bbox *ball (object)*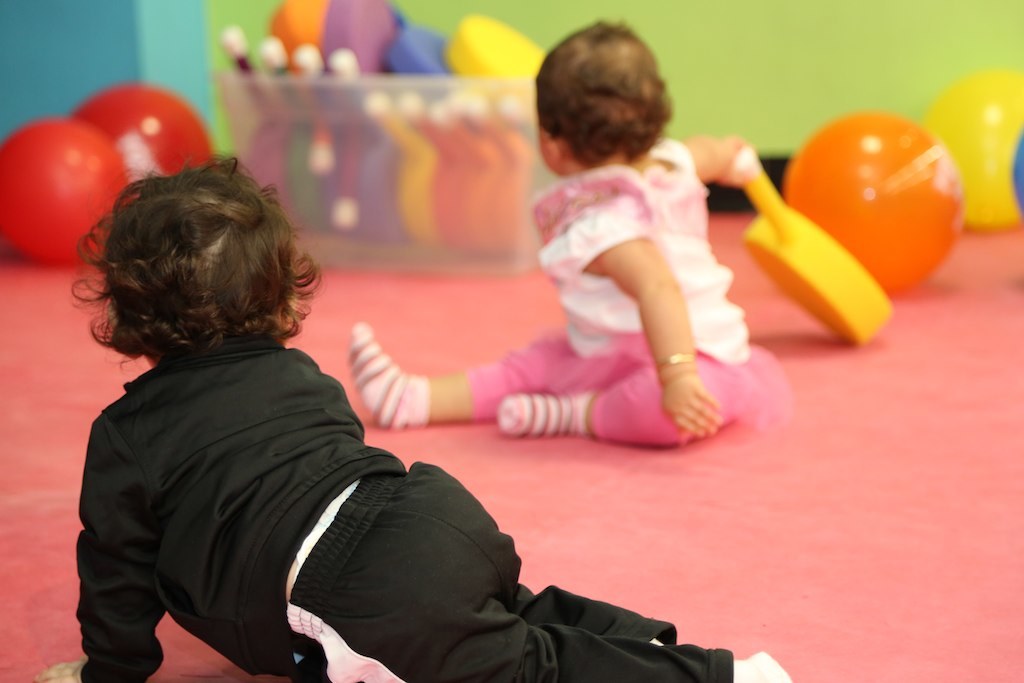
<region>74, 79, 218, 182</region>
